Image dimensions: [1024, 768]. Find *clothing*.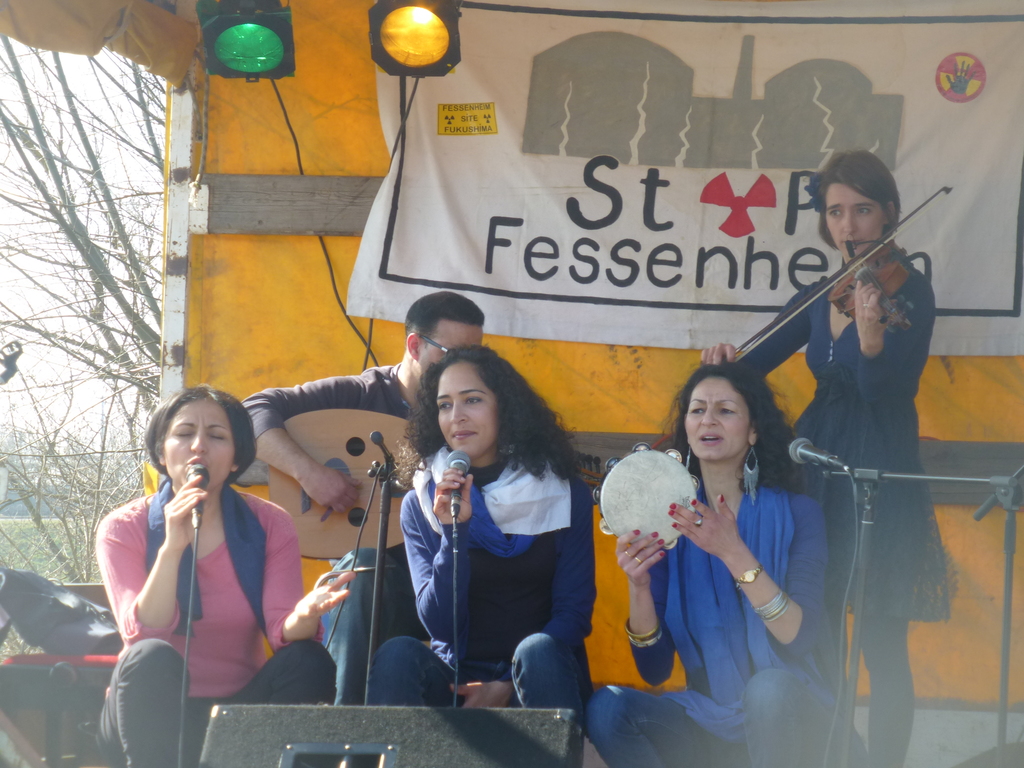
bbox=[743, 268, 954, 766].
